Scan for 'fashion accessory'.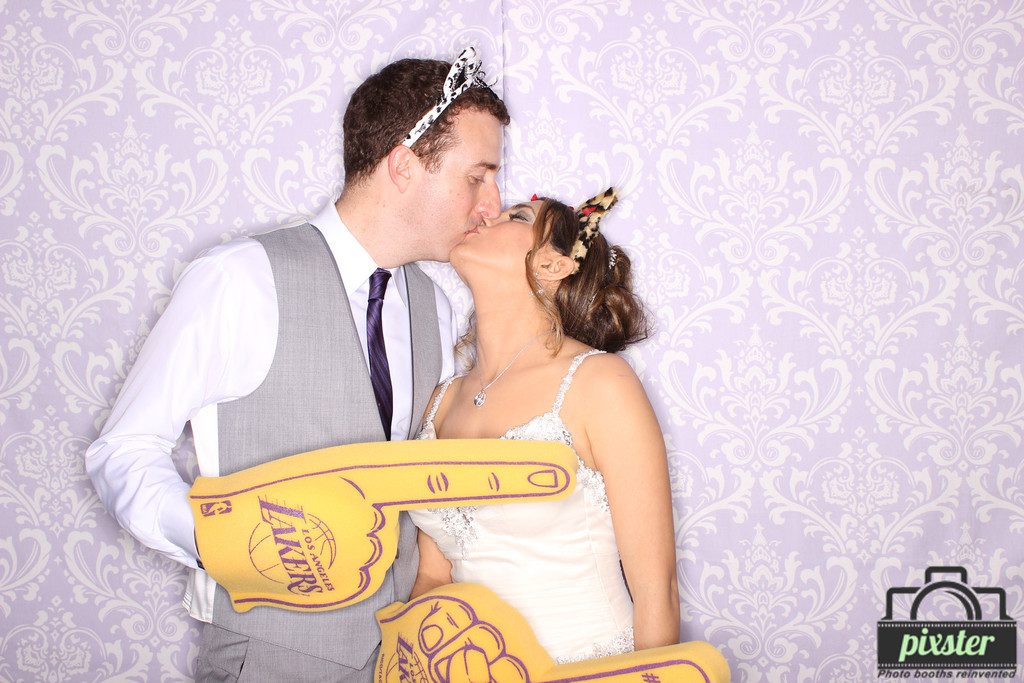
Scan result: bbox(567, 192, 620, 278).
